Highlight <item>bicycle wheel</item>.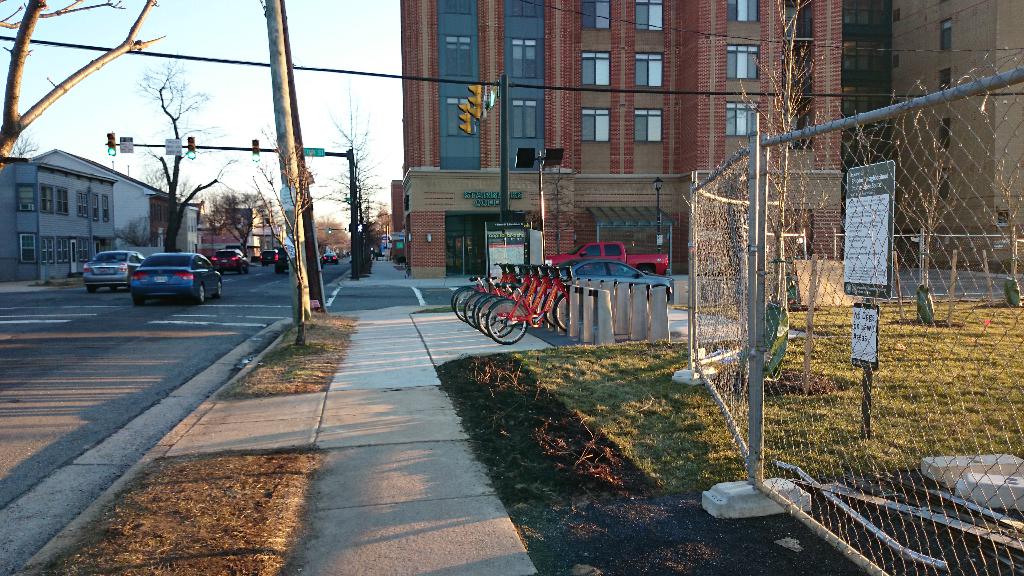
Highlighted region: region(454, 294, 473, 324).
